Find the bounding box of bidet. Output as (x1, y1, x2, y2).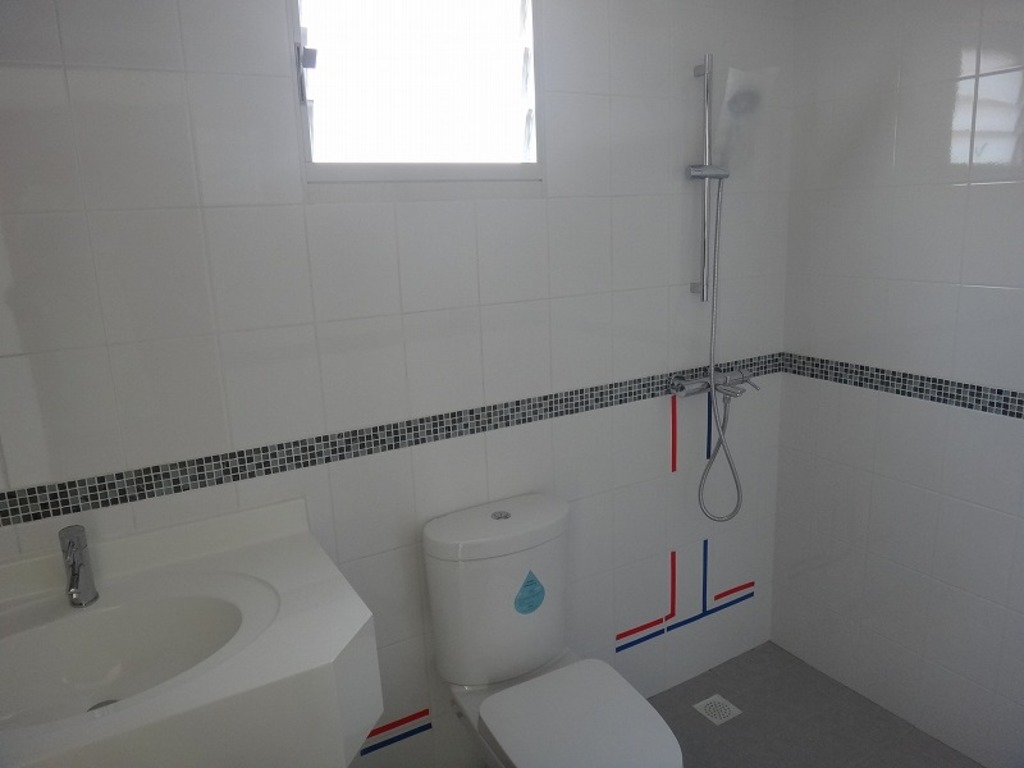
(481, 662, 684, 767).
